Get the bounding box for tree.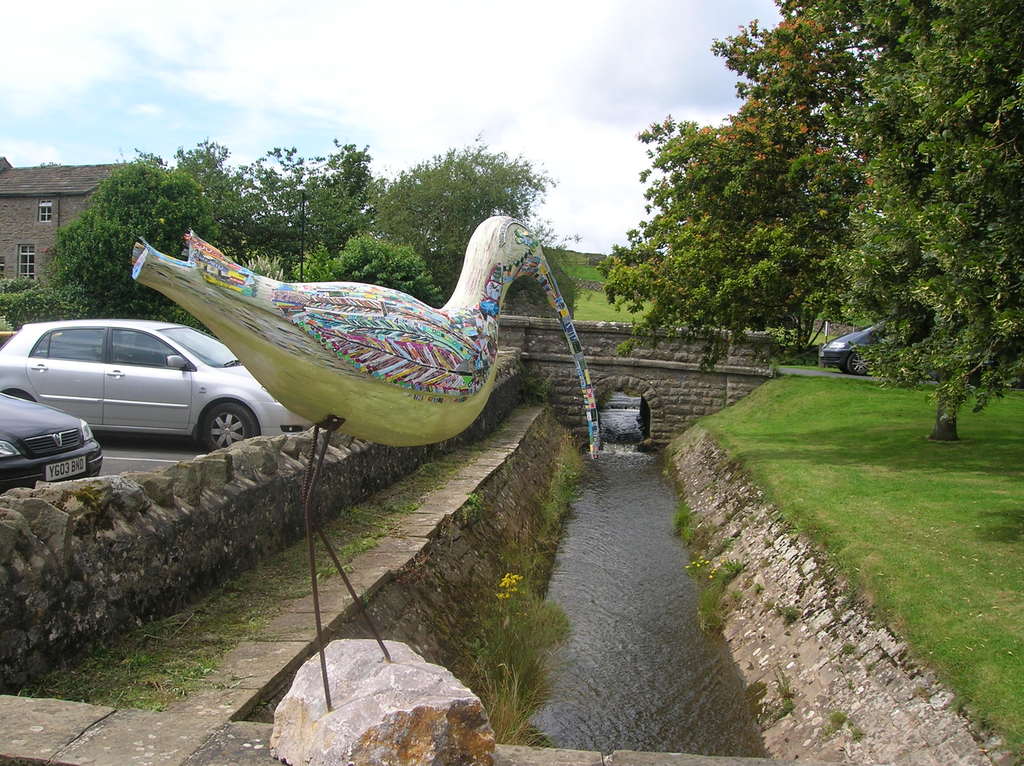
{"left": 35, "top": 152, "right": 231, "bottom": 324}.
